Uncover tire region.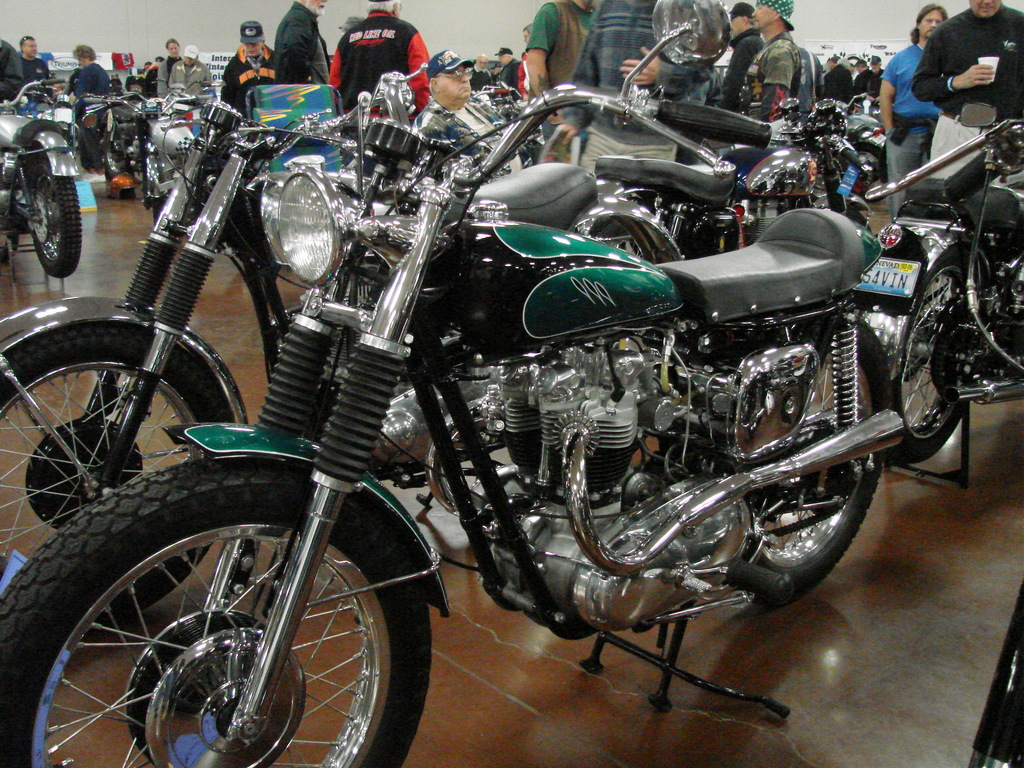
Uncovered: (left=893, top=260, right=970, bottom=461).
